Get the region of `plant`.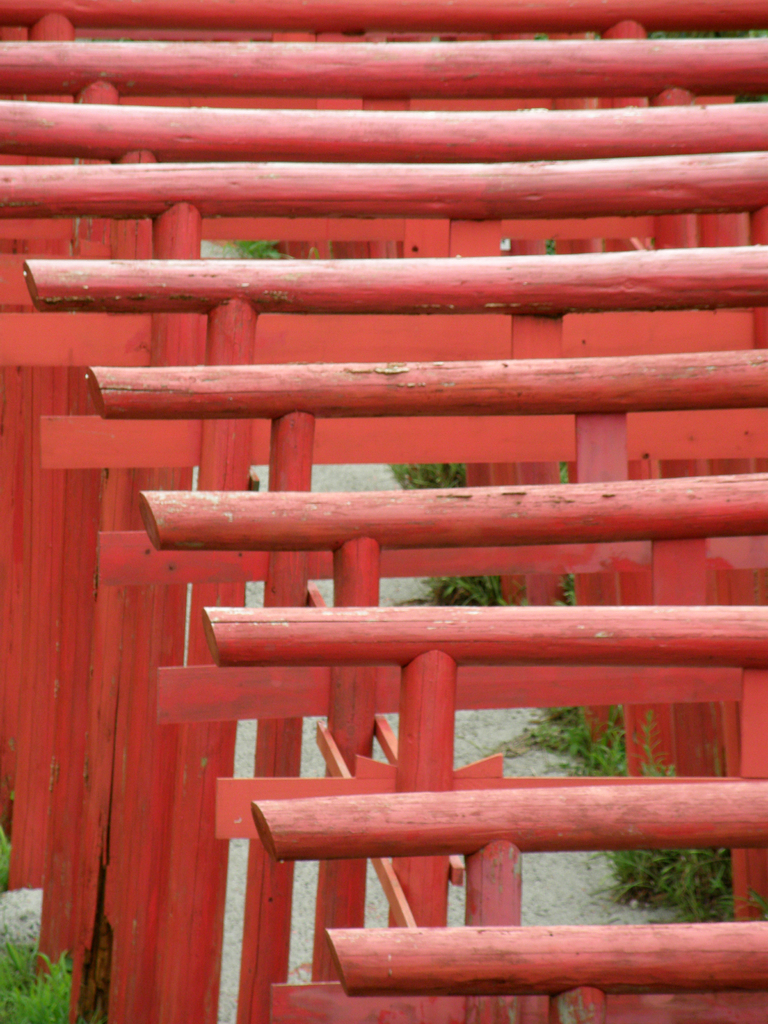
0, 822, 11, 884.
